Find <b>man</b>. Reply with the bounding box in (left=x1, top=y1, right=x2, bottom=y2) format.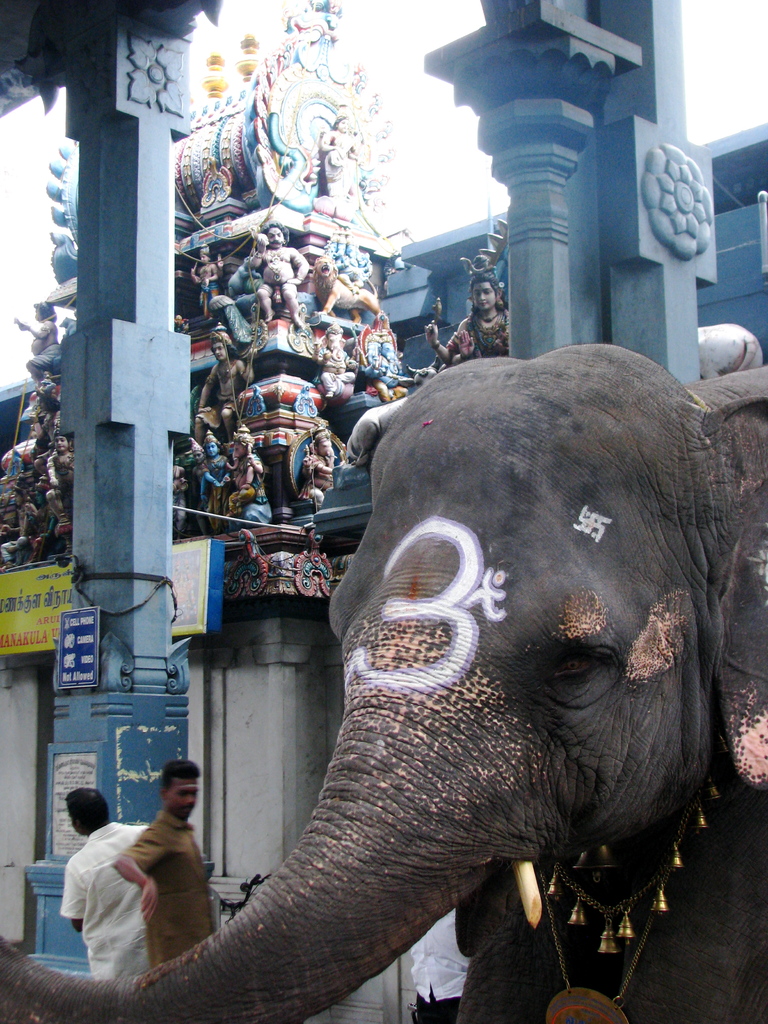
(left=112, top=763, right=216, bottom=972).
